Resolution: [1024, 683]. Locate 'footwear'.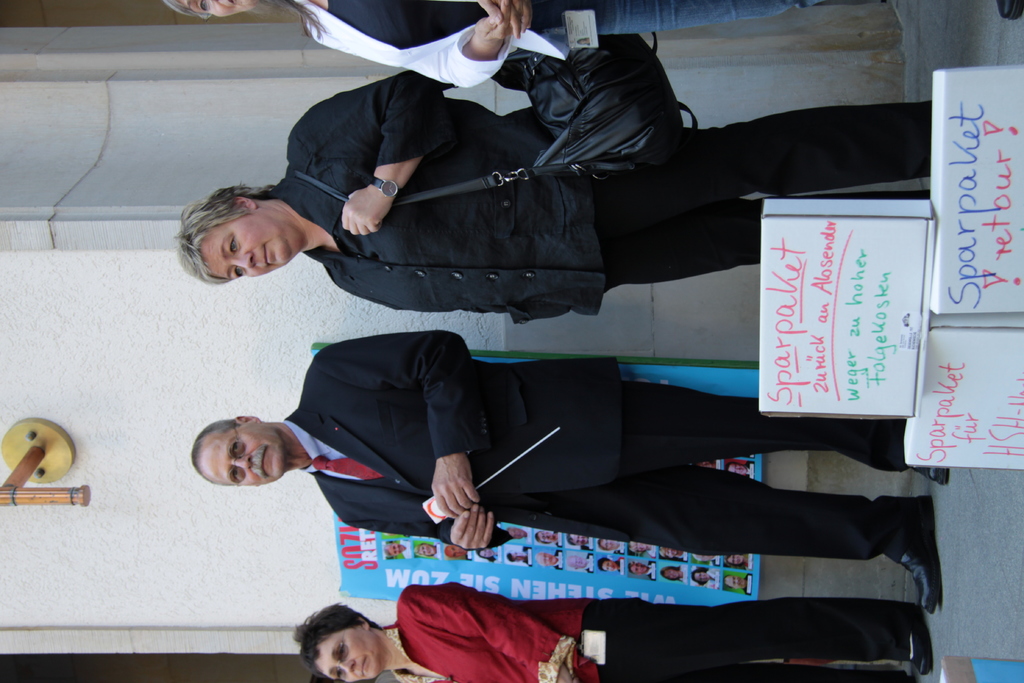
BBox(996, 0, 1023, 19).
